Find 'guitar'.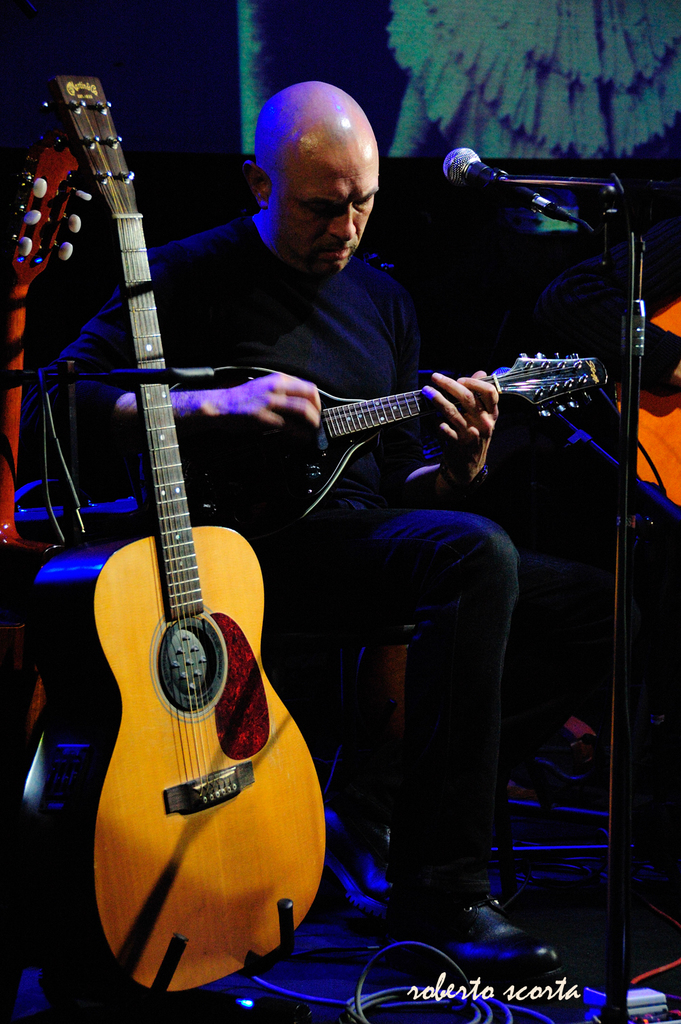
bbox=[37, 70, 327, 1001].
